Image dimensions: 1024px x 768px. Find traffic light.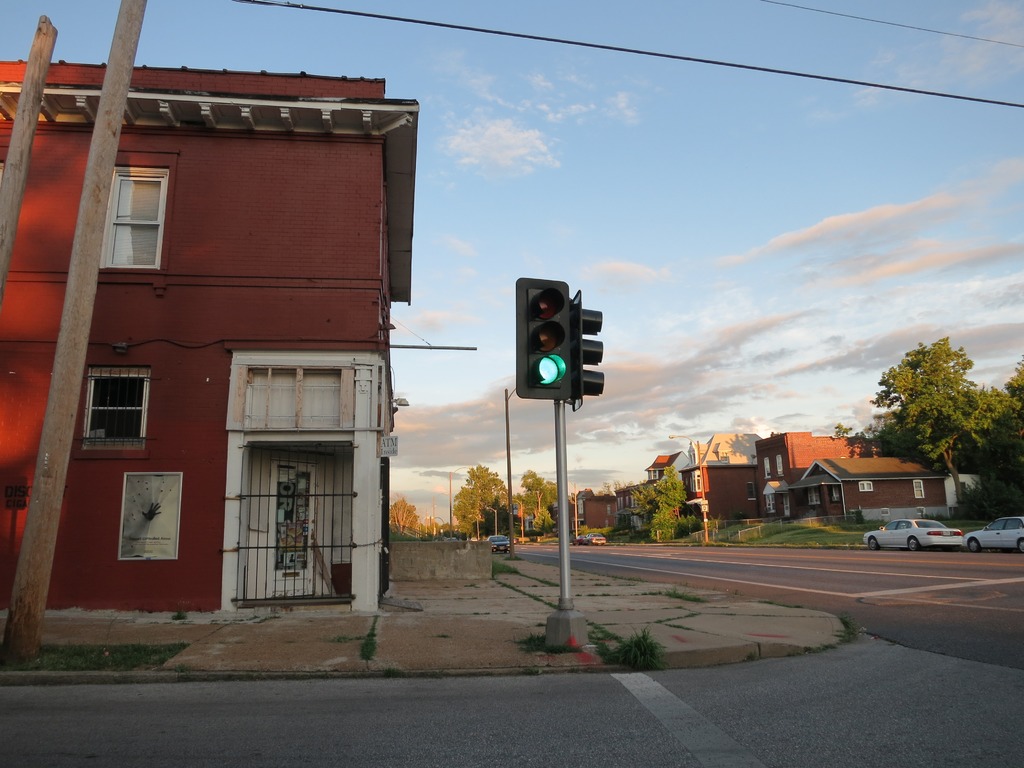
BBox(515, 278, 570, 402).
